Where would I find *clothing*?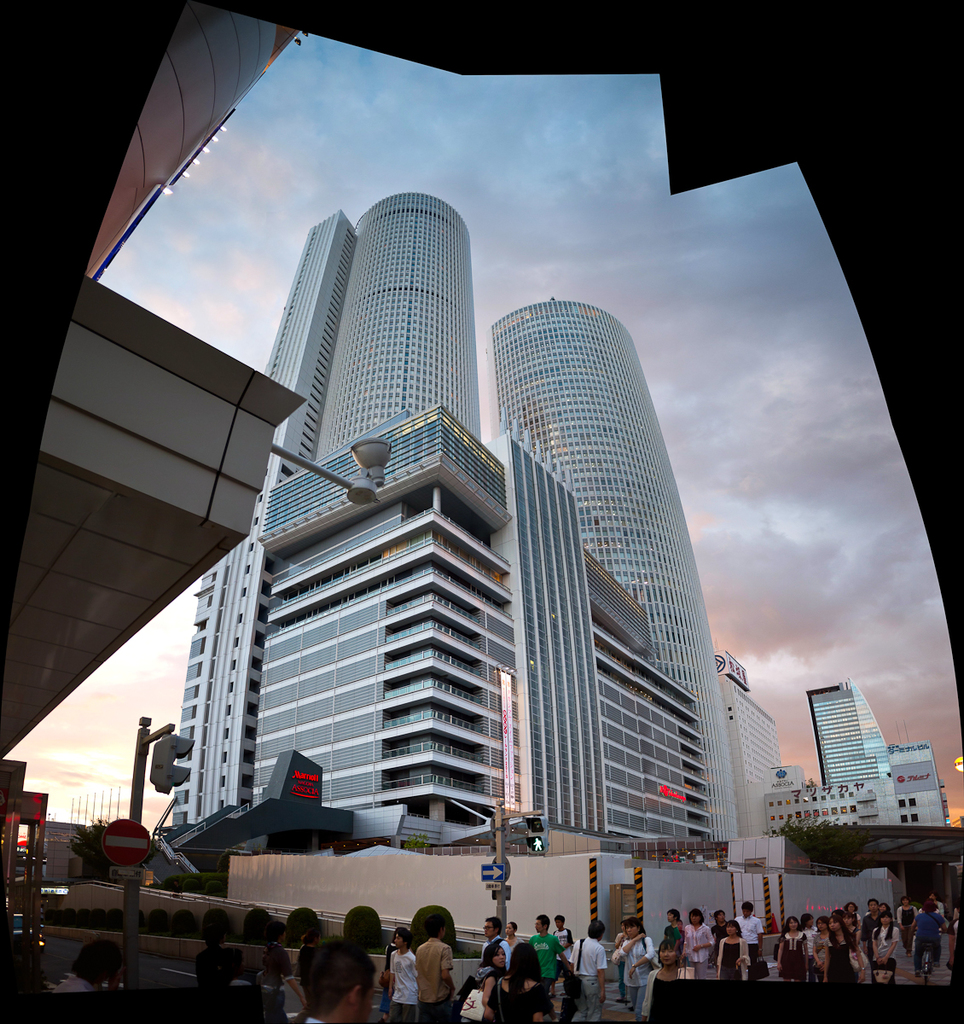
At 685,925,713,980.
